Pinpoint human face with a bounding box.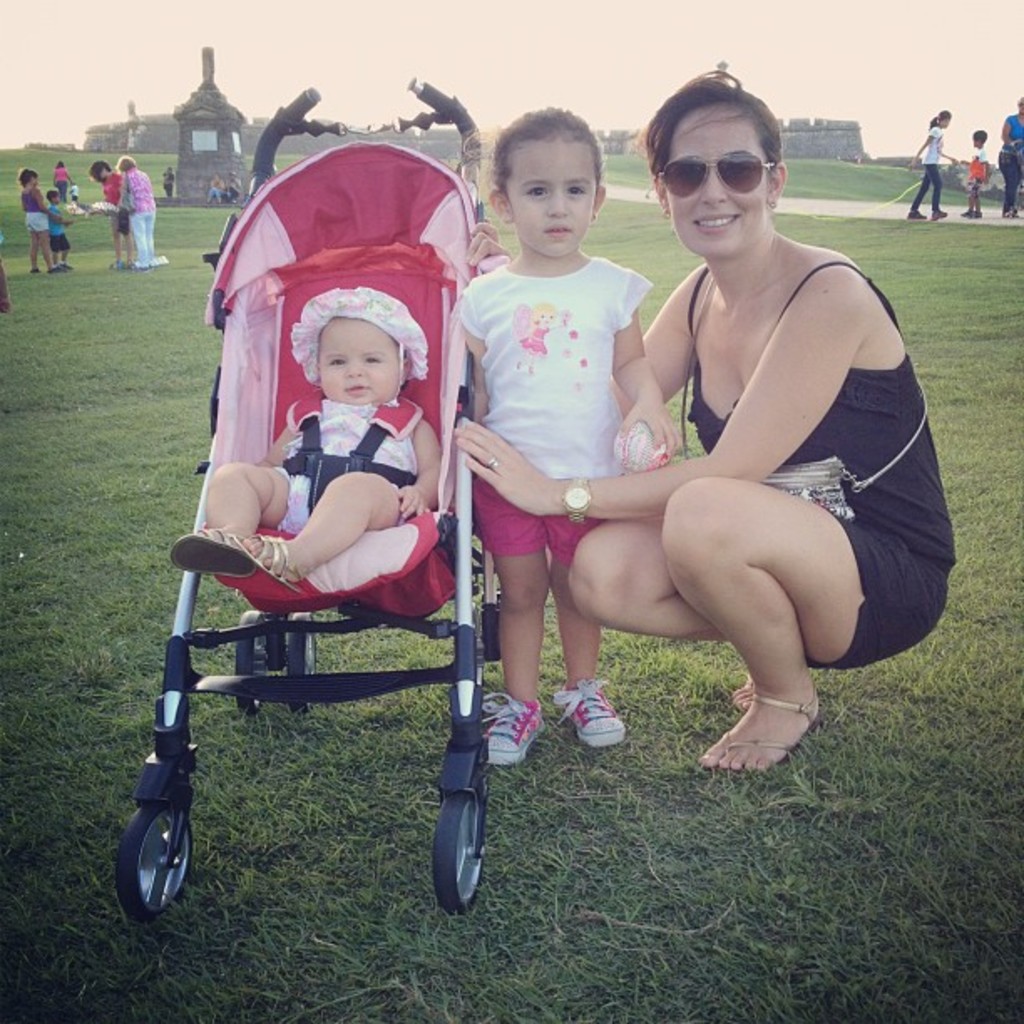
locate(661, 110, 771, 259).
